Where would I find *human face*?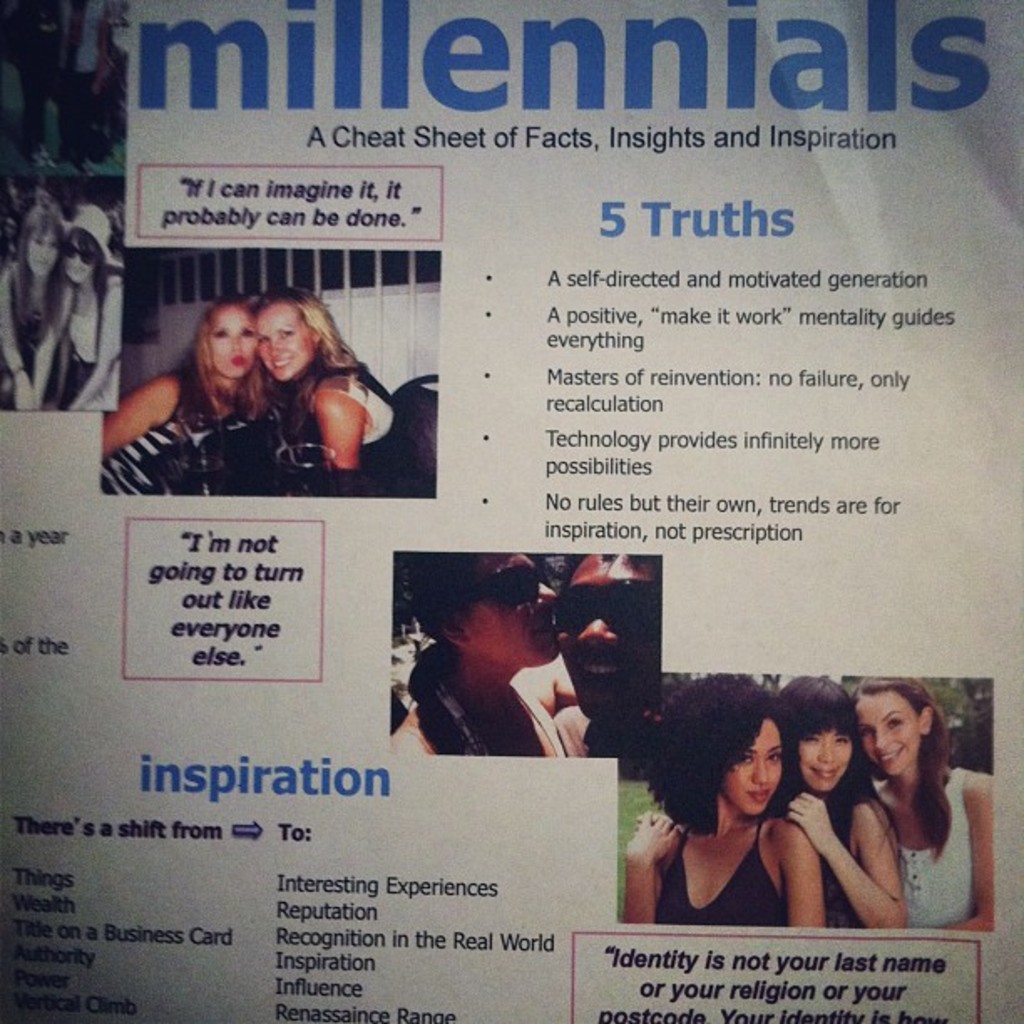
At BBox(721, 714, 785, 820).
